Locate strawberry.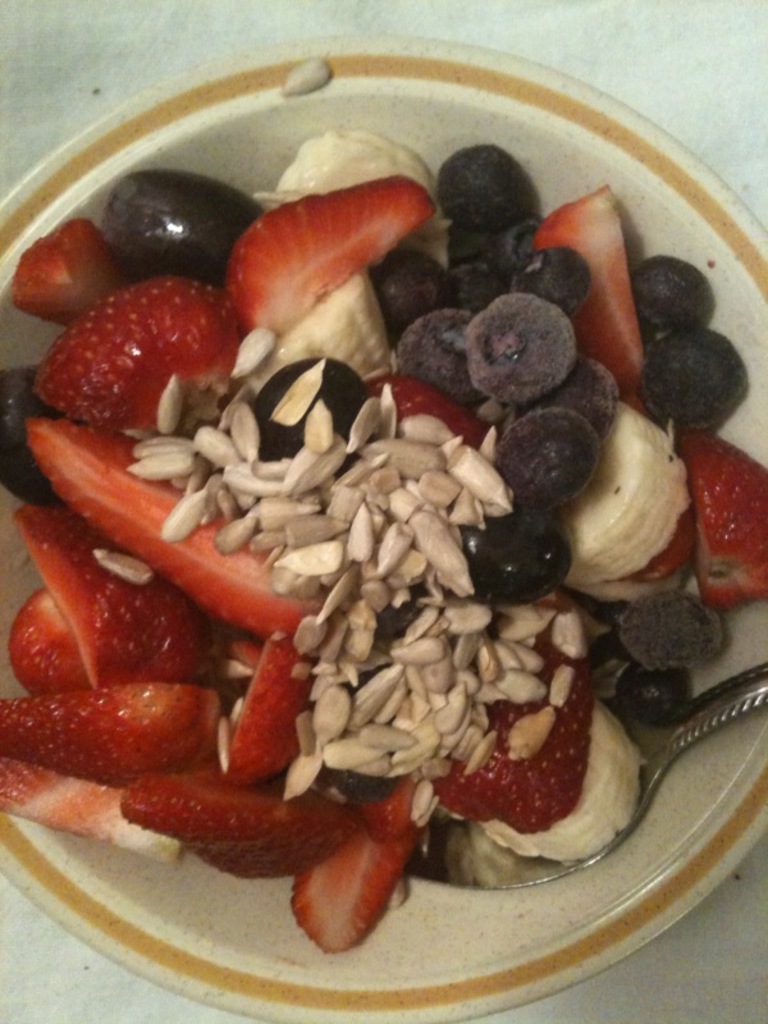
Bounding box: rect(9, 588, 83, 687).
